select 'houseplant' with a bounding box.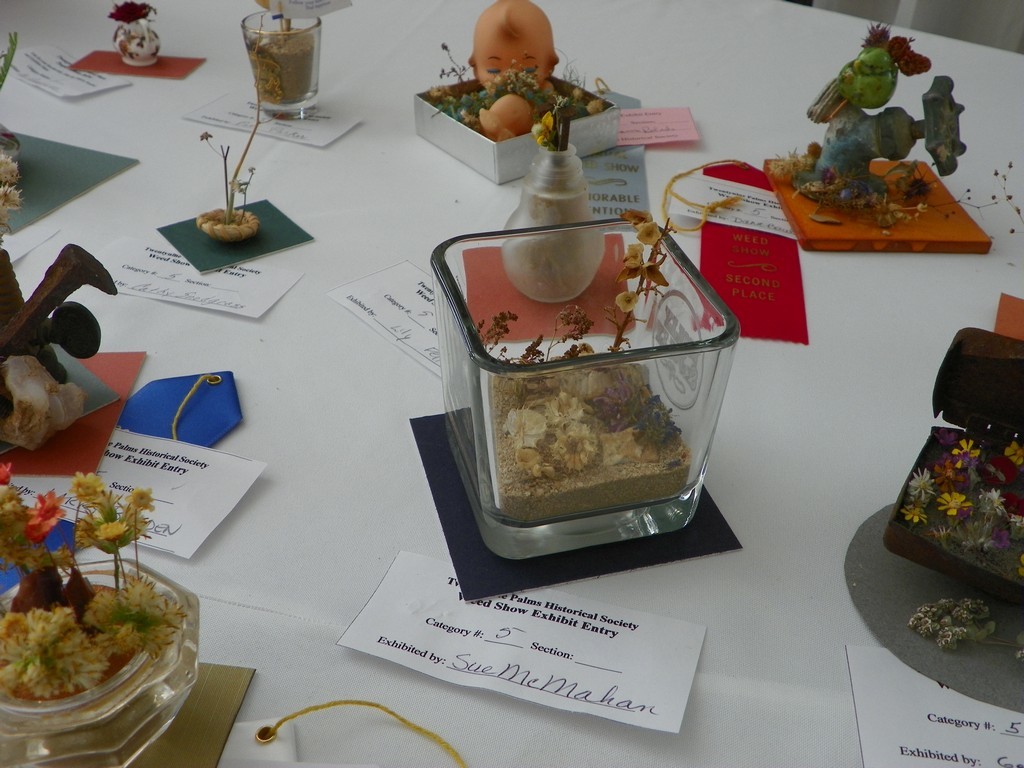
box=[434, 42, 599, 315].
